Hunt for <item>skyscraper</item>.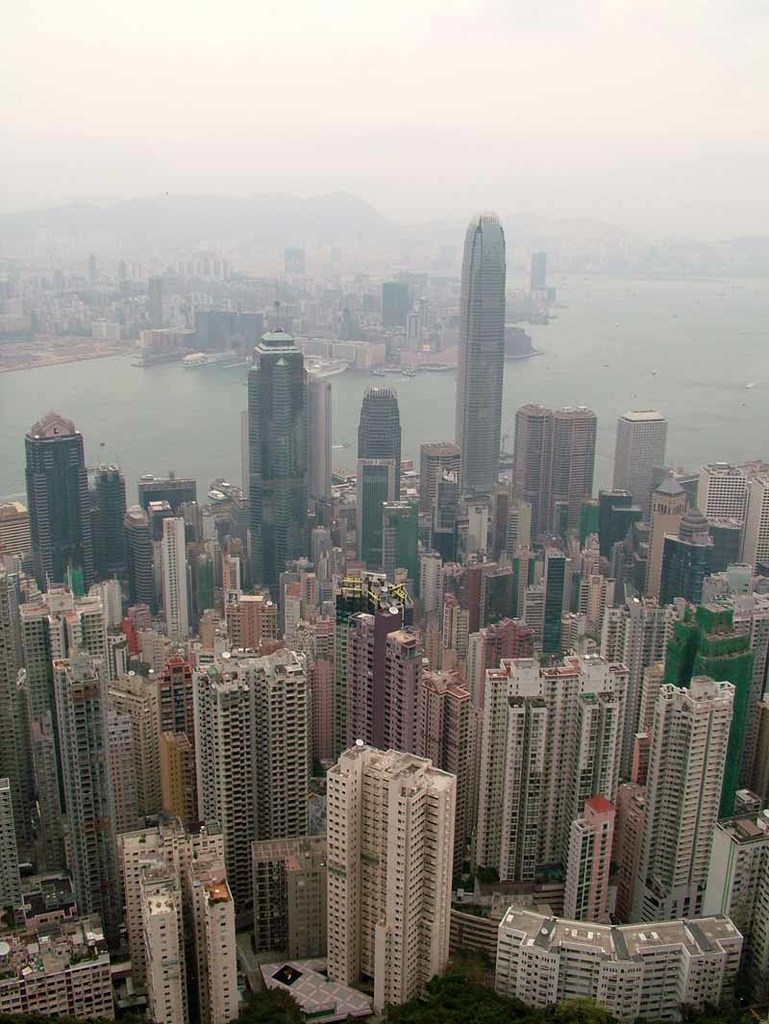
Hunted down at [left=327, top=736, right=461, bottom=1010].
